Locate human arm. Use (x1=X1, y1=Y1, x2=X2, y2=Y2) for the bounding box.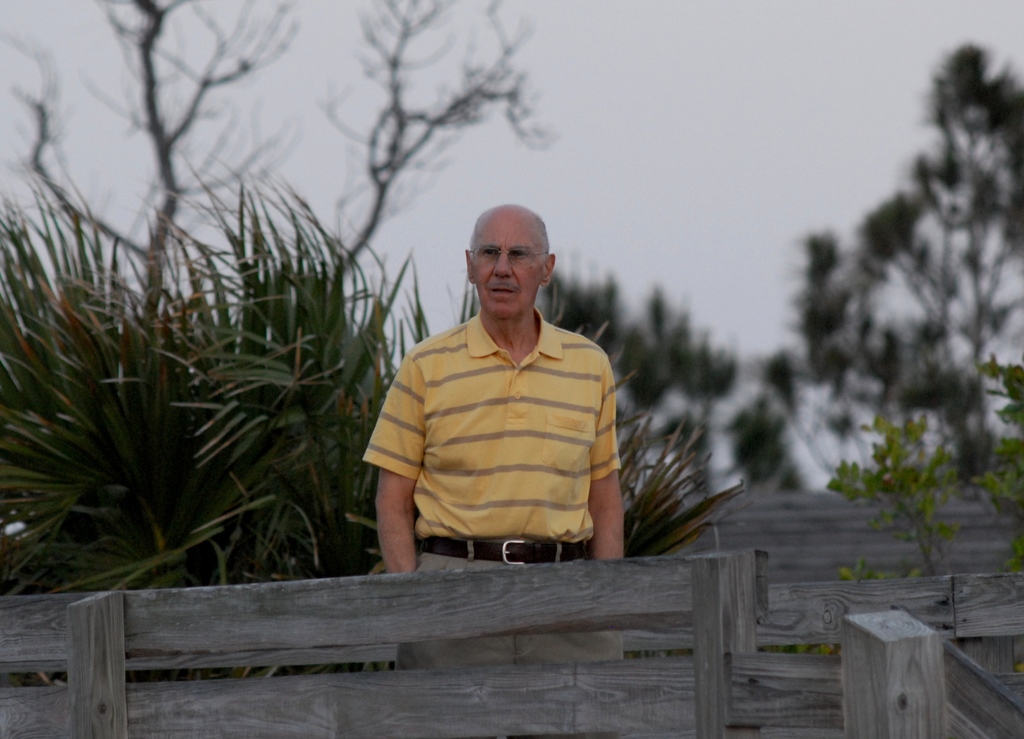
(x1=364, y1=412, x2=424, y2=587).
